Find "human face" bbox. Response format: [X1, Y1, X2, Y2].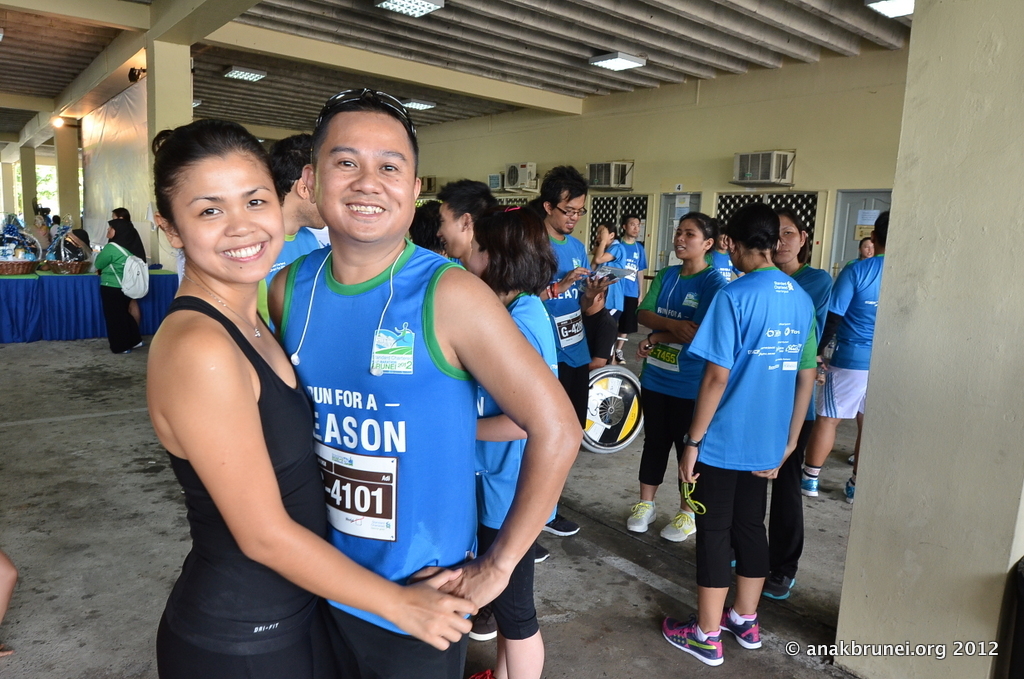
[862, 240, 876, 257].
